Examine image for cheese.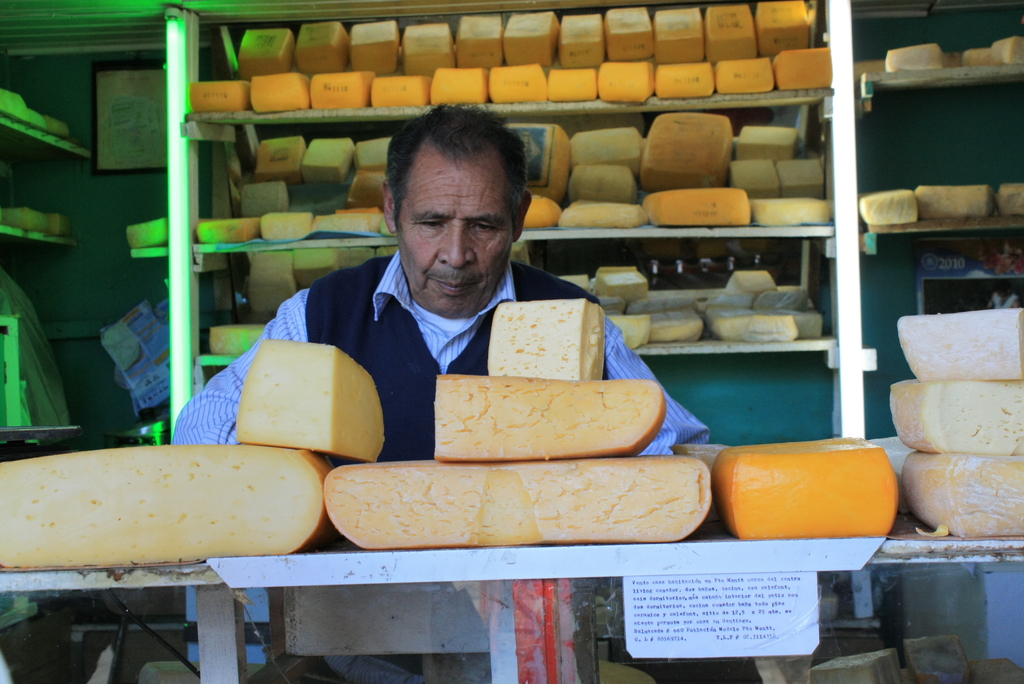
Examination result: select_region(901, 452, 1023, 537).
